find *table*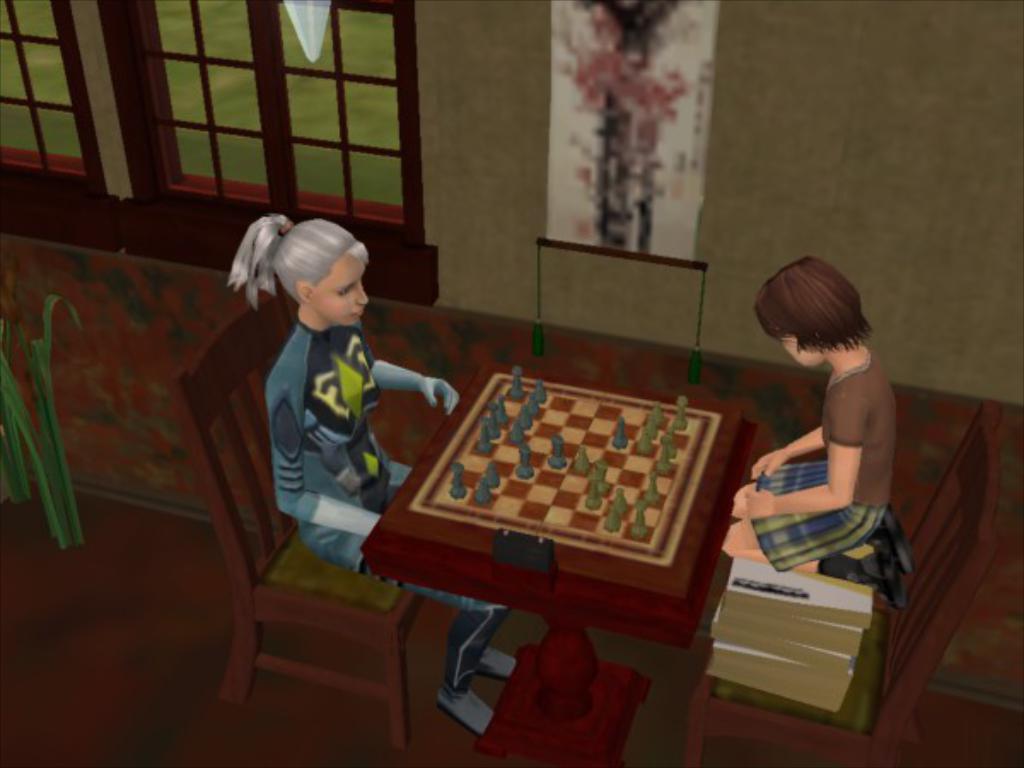
bbox(367, 324, 741, 720)
